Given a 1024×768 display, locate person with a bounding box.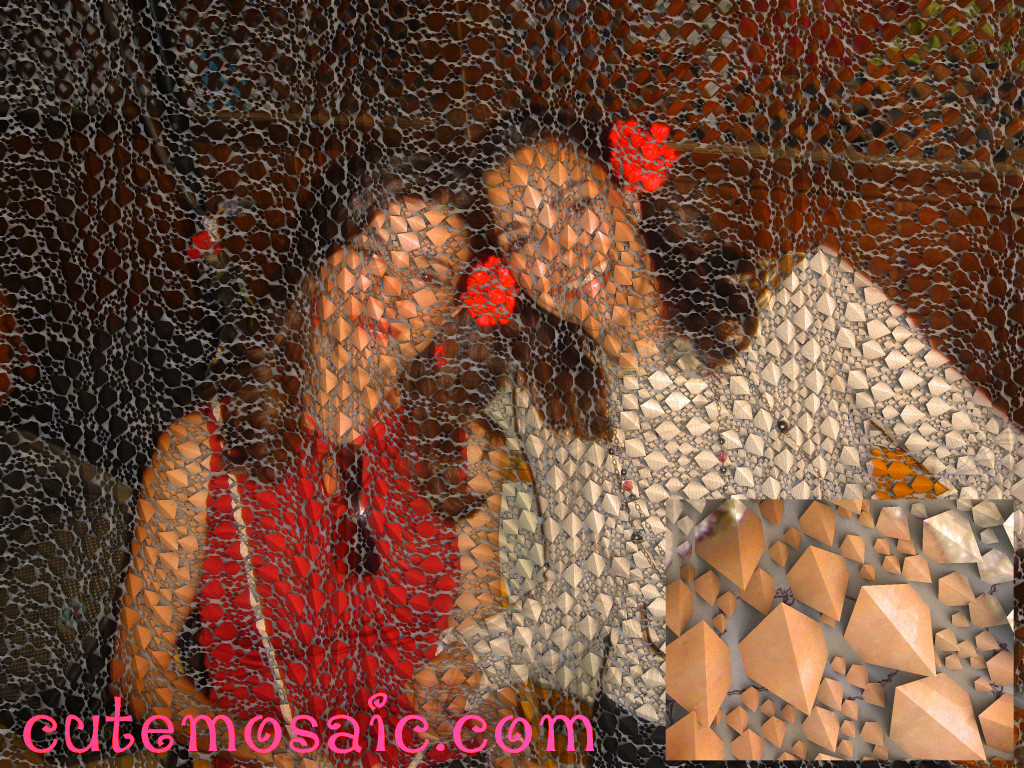
Located: left=406, top=106, right=1023, bottom=761.
